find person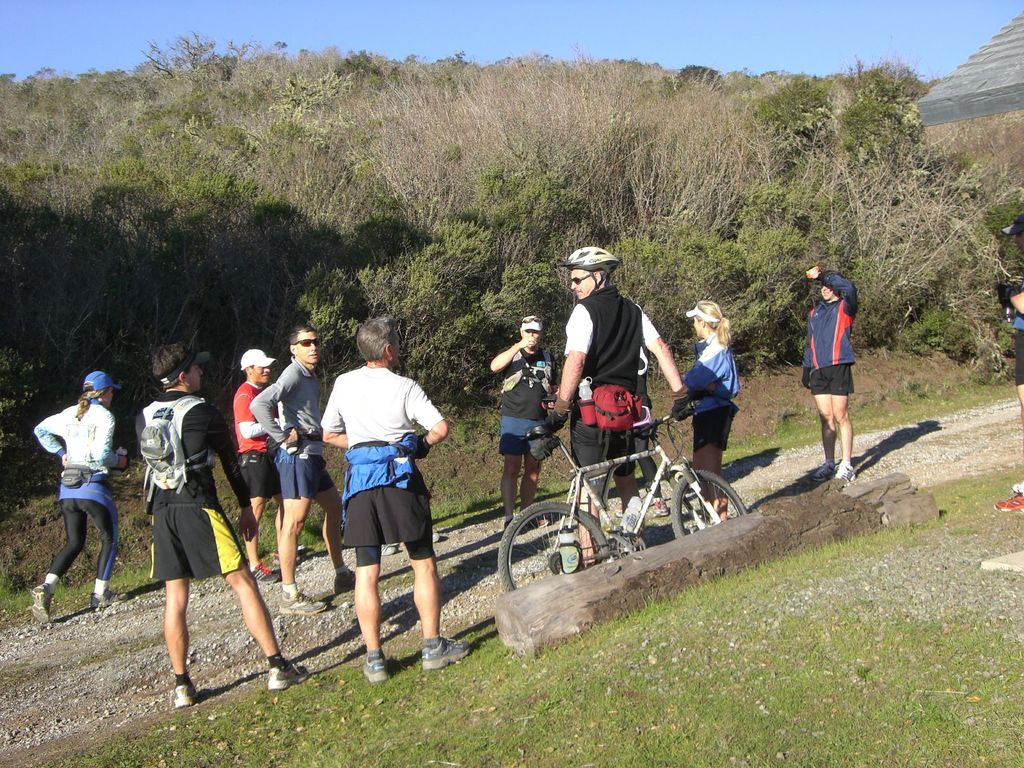
locate(678, 295, 744, 521)
